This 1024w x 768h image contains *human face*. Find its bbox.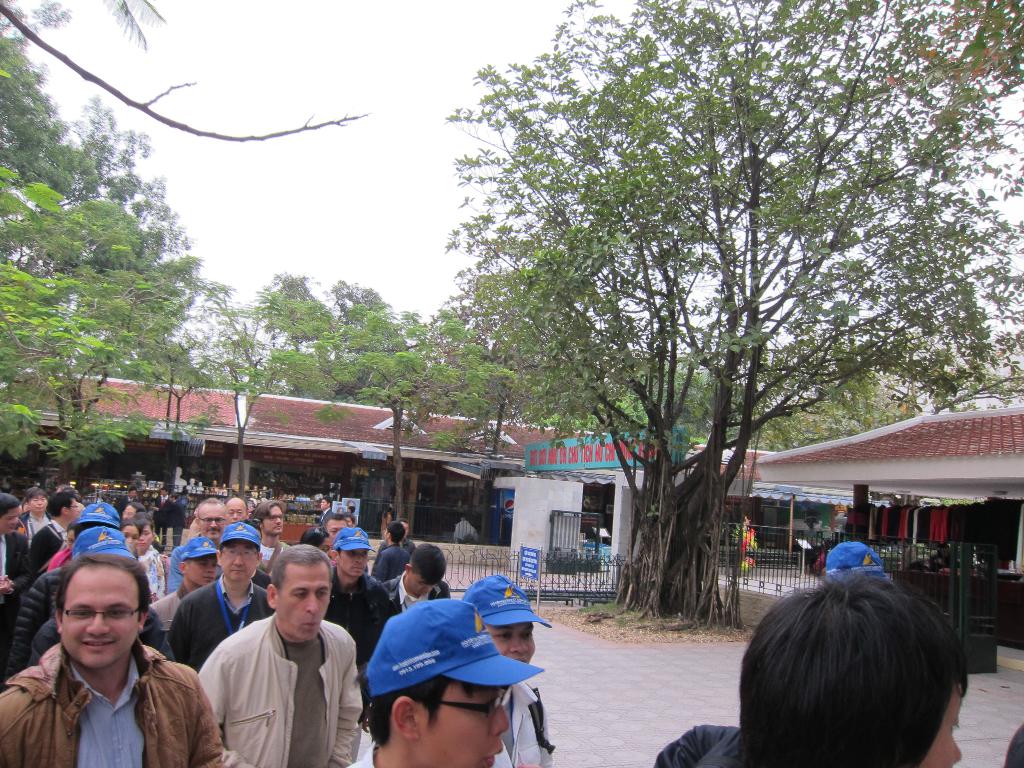
x1=223 y1=500 x2=247 y2=522.
